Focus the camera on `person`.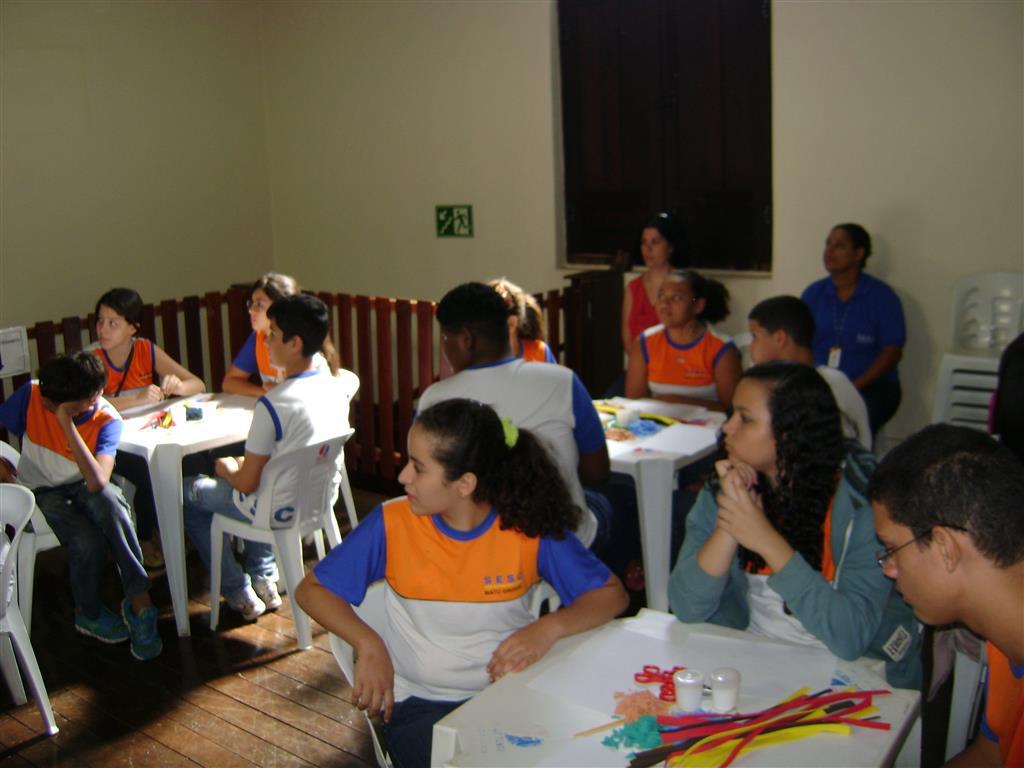
Focus region: 626, 268, 750, 415.
